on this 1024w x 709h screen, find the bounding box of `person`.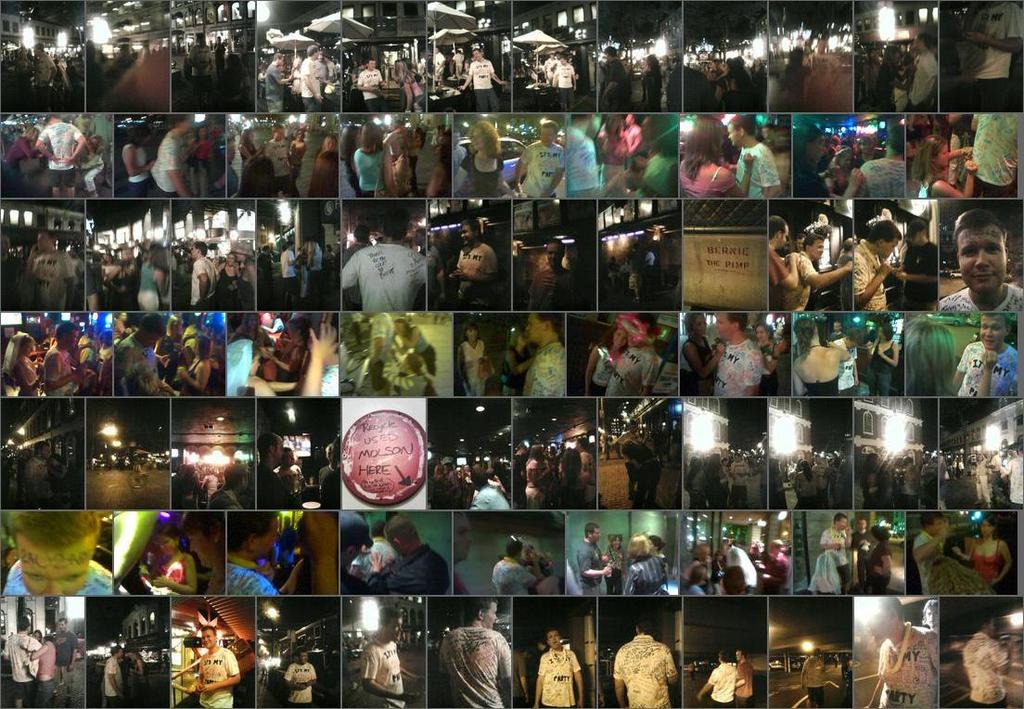
Bounding box: 779,456,823,506.
